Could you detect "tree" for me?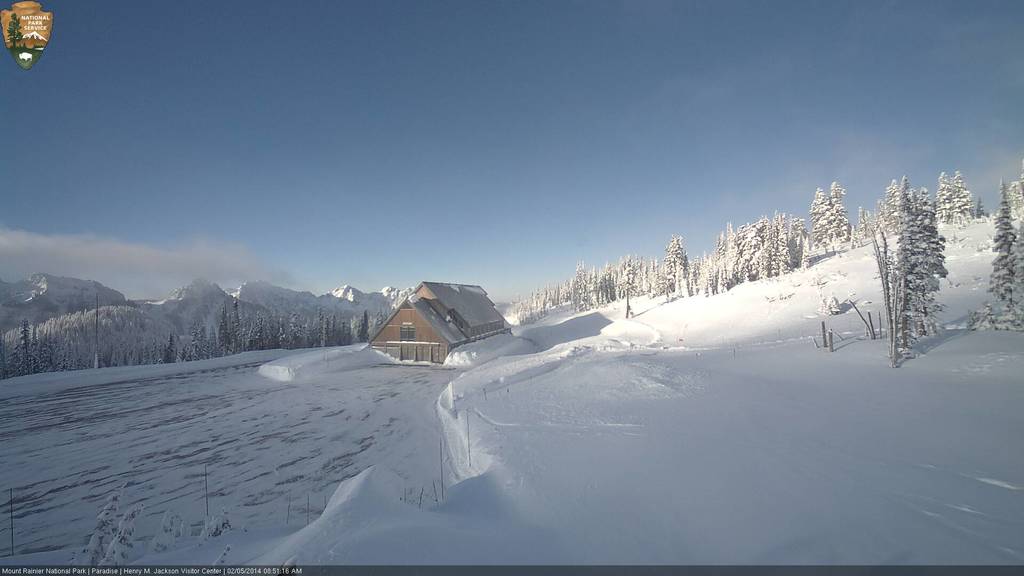
Detection result: select_region(969, 173, 1023, 331).
